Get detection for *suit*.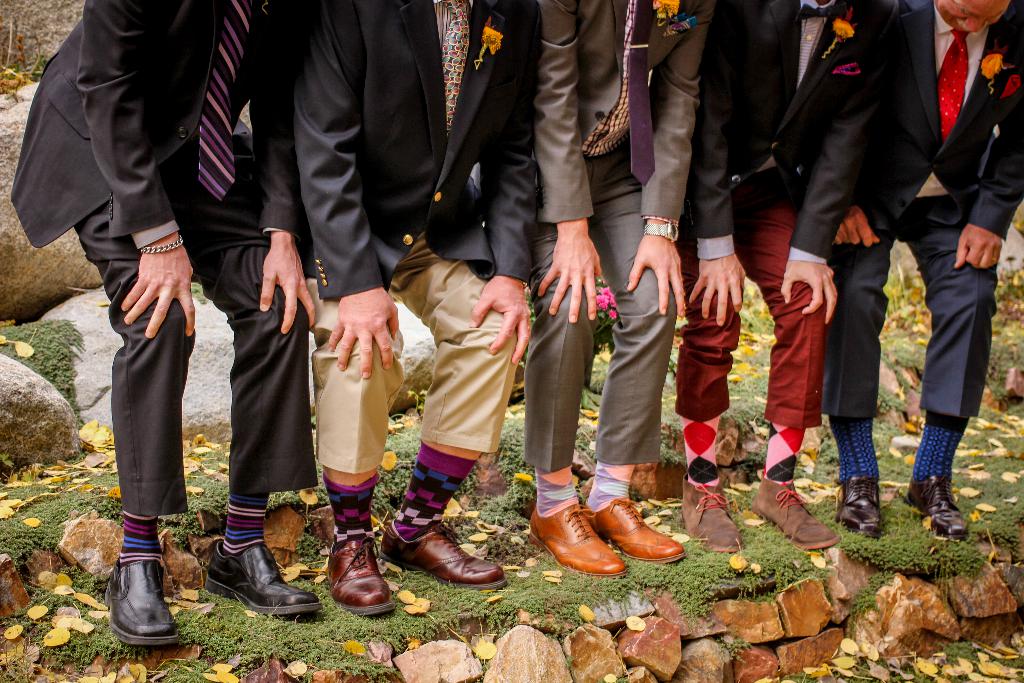
Detection: <region>676, 0, 899, 427</region>.
